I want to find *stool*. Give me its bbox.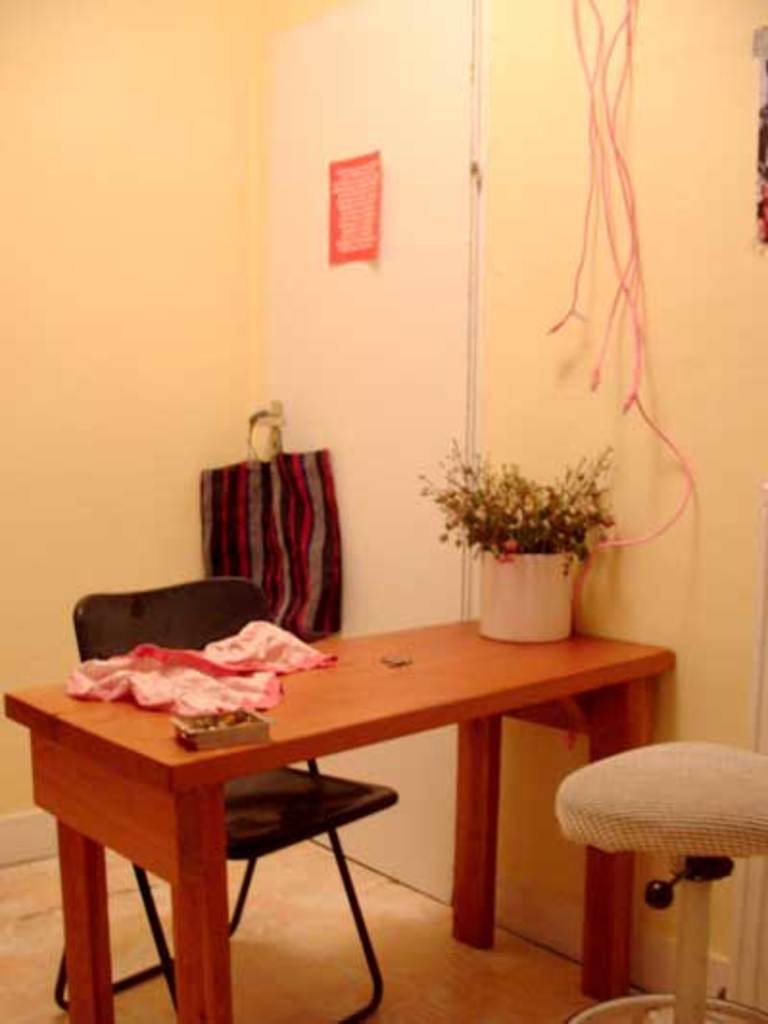
BBox(557, 732, 760, 1022).
